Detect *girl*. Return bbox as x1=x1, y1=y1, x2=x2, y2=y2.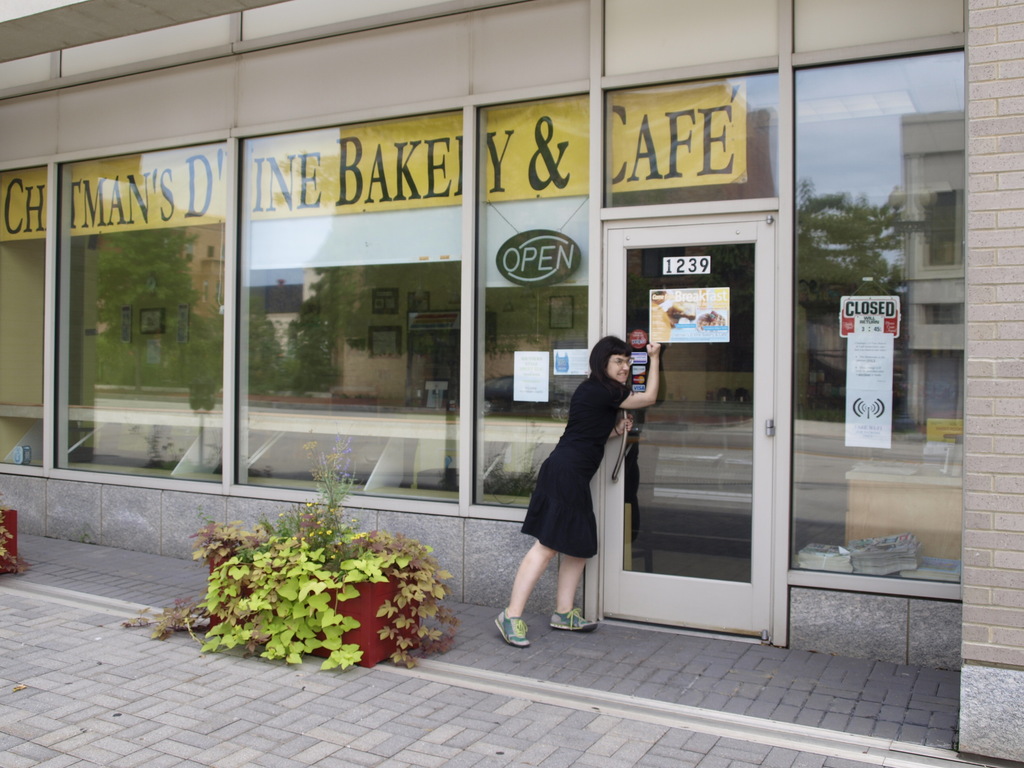
x1=495, y1=342, x2=664, y2=646.
